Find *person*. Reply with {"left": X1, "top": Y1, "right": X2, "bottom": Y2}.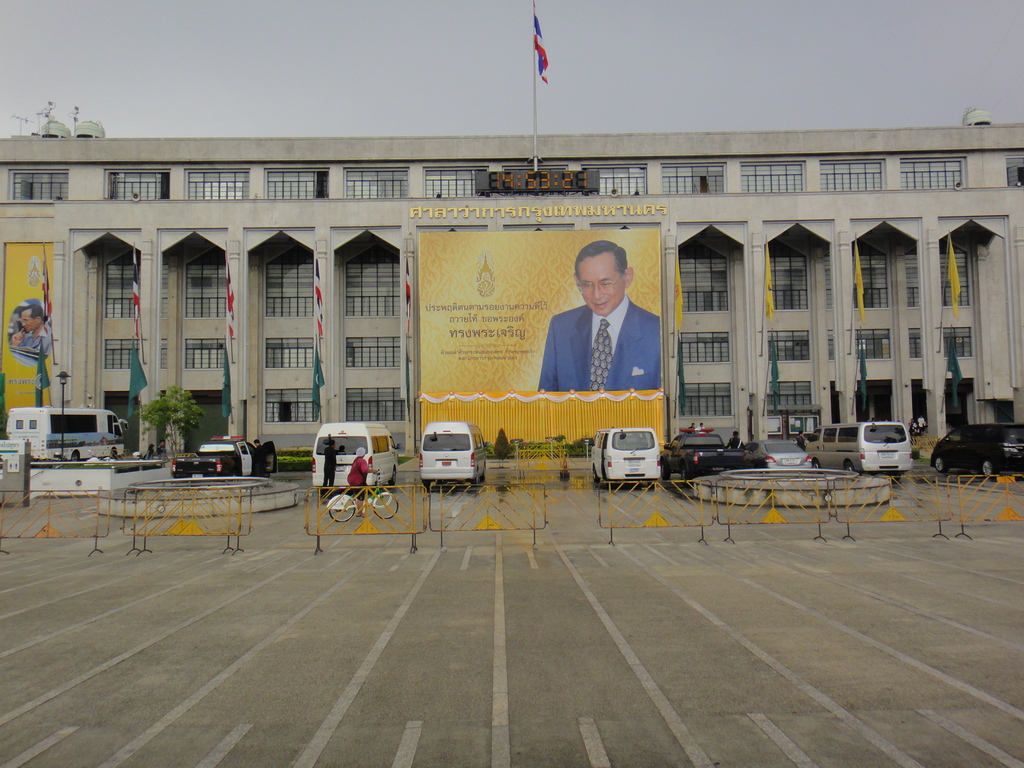
{"left": 344, "top": 447, "right": 382, "bottom": 513}.
